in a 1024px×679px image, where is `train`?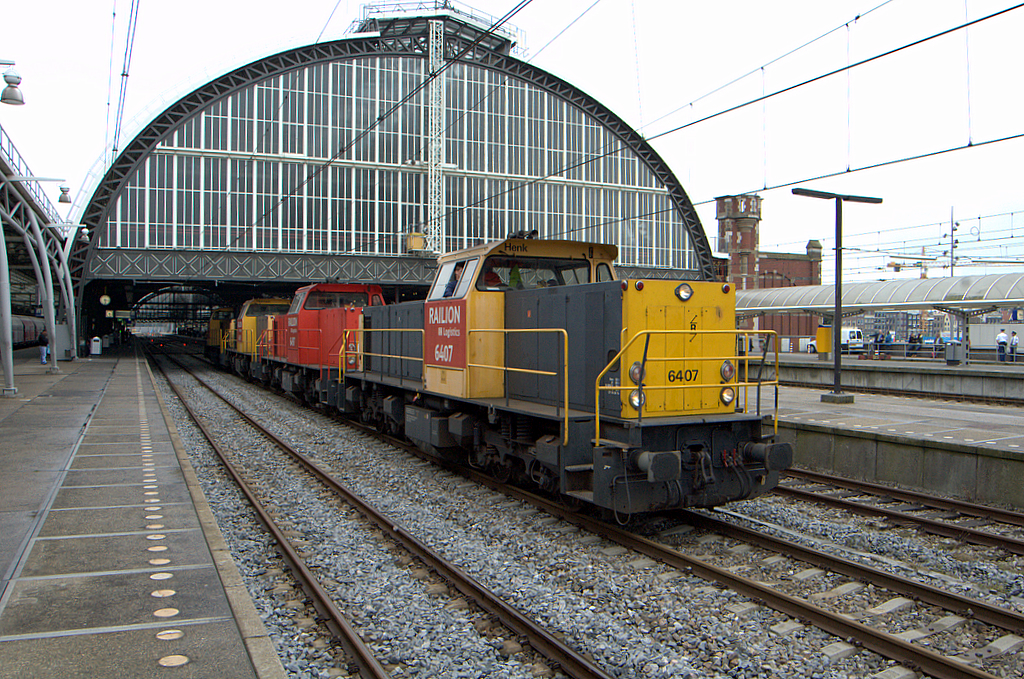
BBox(181, 227, 789, 520).
